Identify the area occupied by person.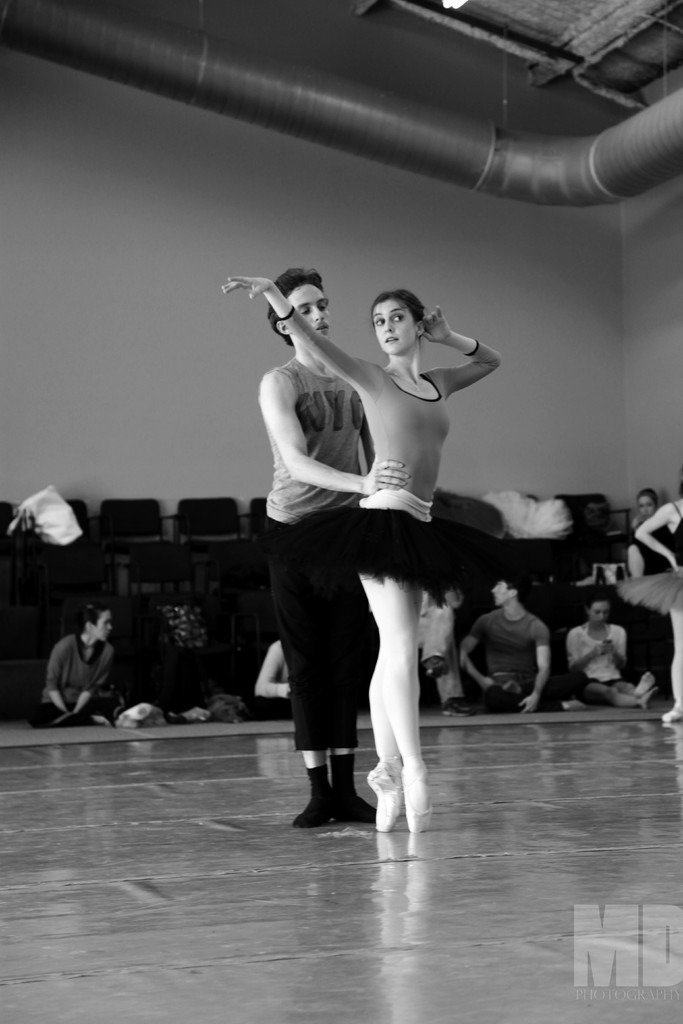
Area: <region>623, 486, 657, 535</region>.
